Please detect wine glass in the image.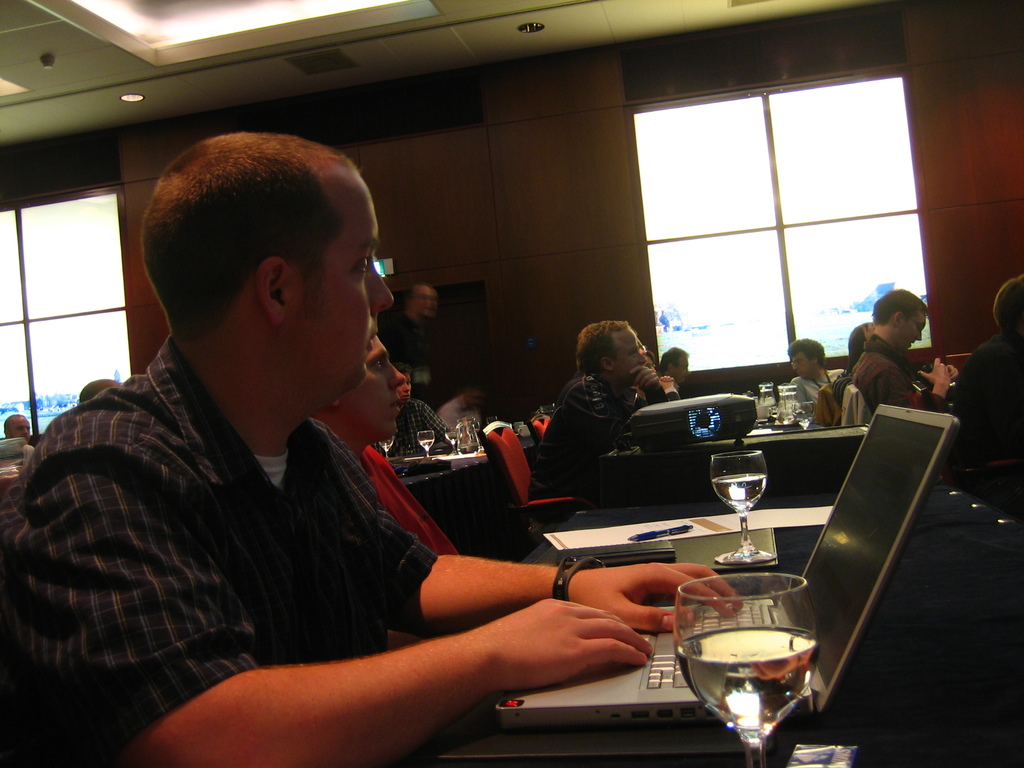
bbox(380, 435, 393, 458).
